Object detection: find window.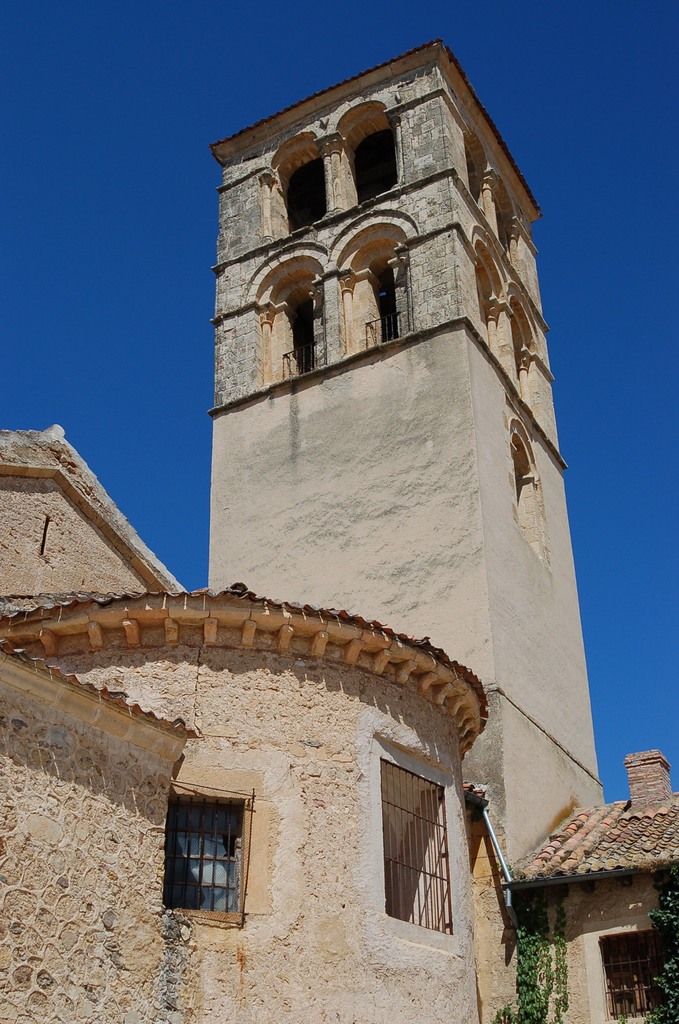
BBox(344, 120, 398, 211).
